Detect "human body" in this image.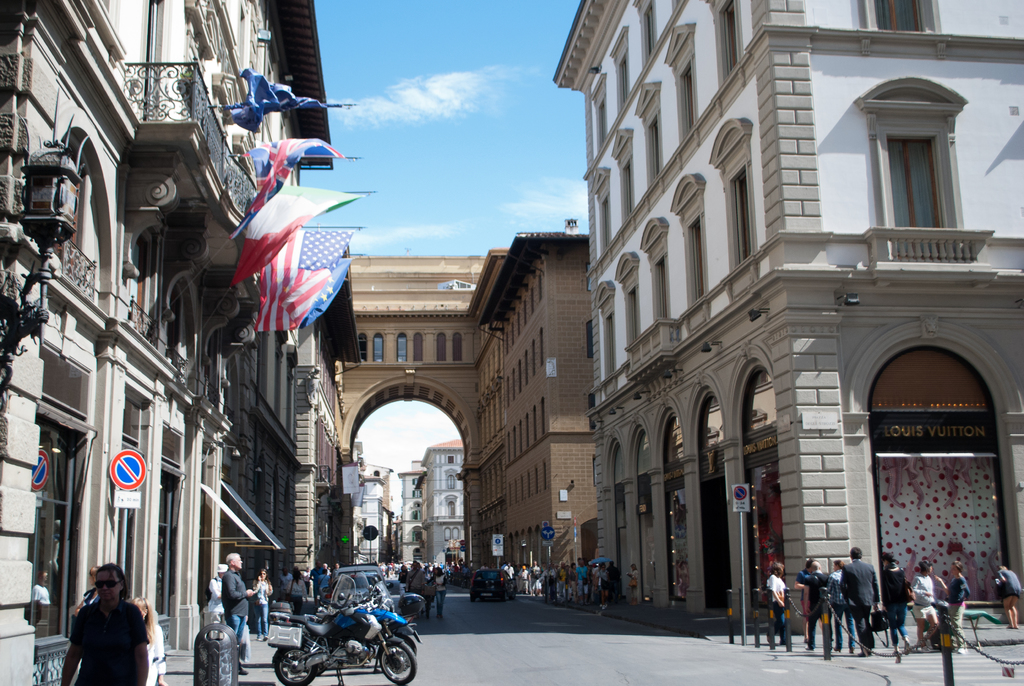
Detection: bbox=(208, 565, 225, 617).
